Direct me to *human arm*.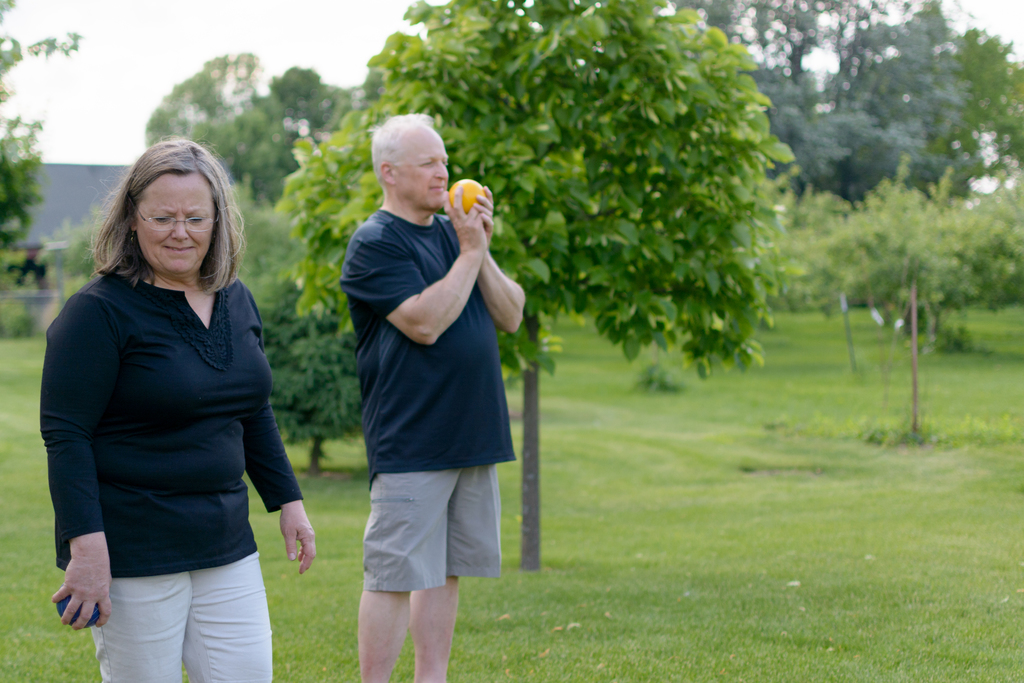
Direction: bbox(348, 178, 492, 346).
